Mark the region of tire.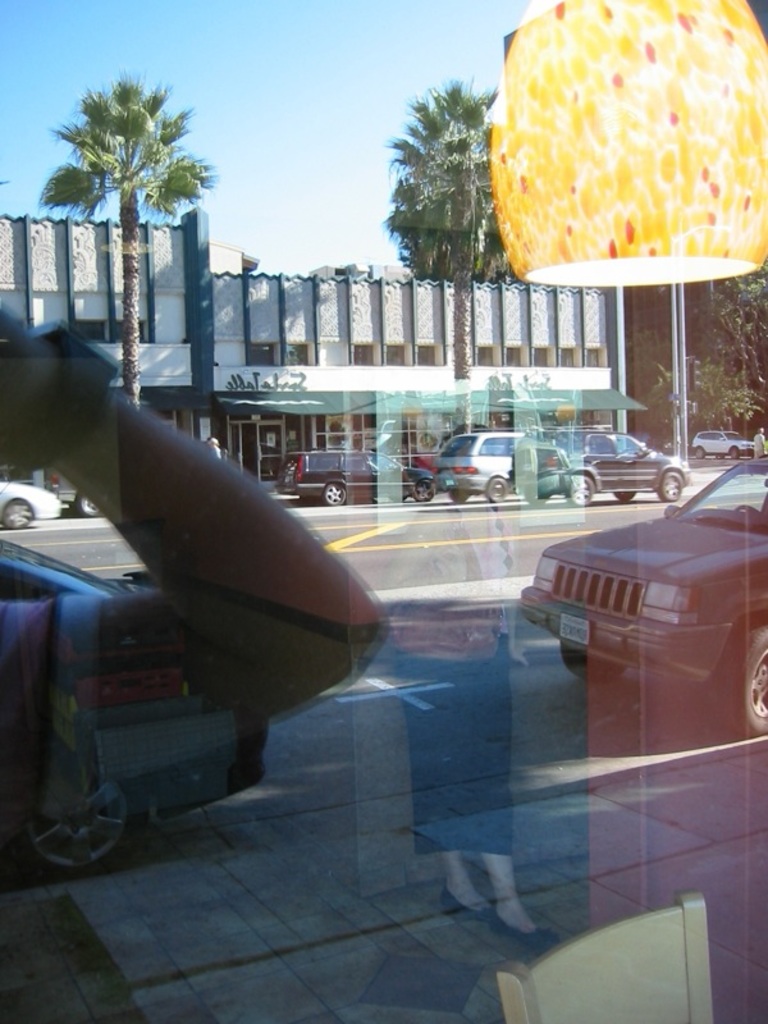
Region: [left=561, top=641, right=628, bottom=681].
